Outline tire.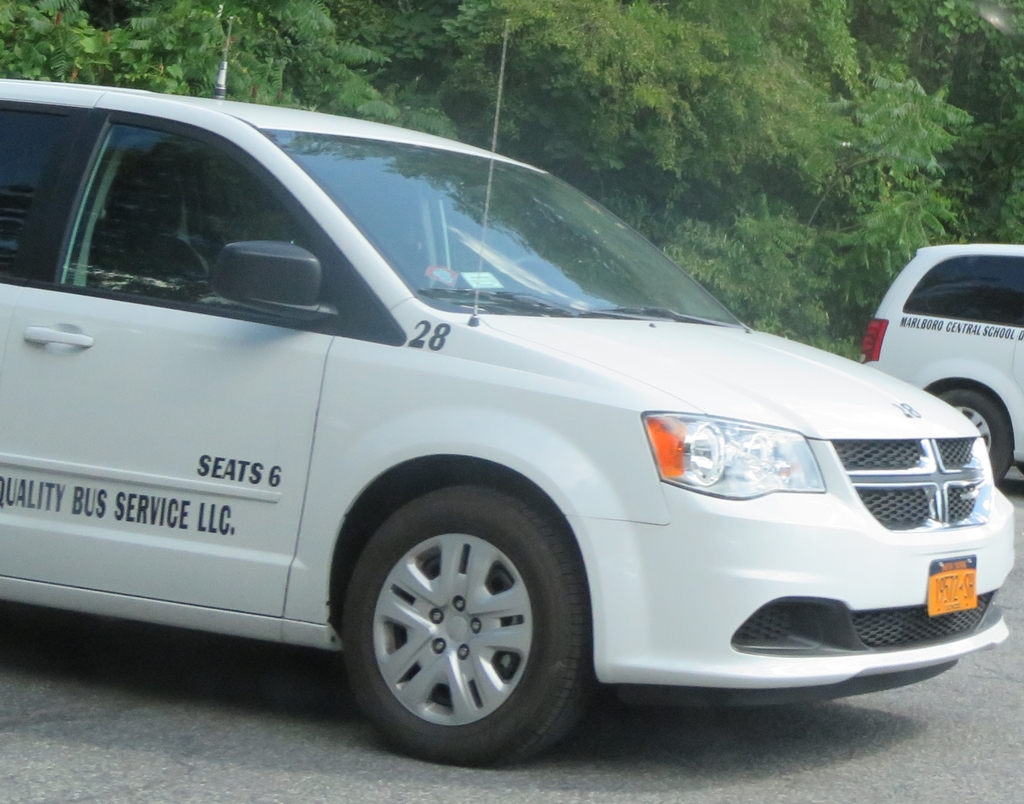
Outline: box=[328, 498, 589, 775].
